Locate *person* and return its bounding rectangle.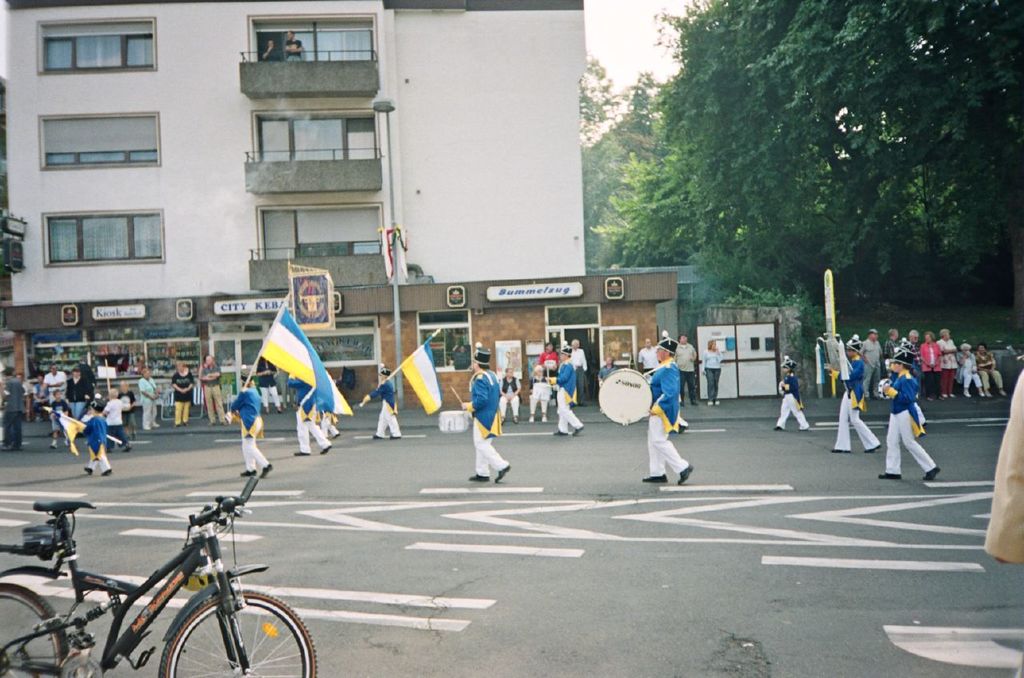
224/370/274/477.
